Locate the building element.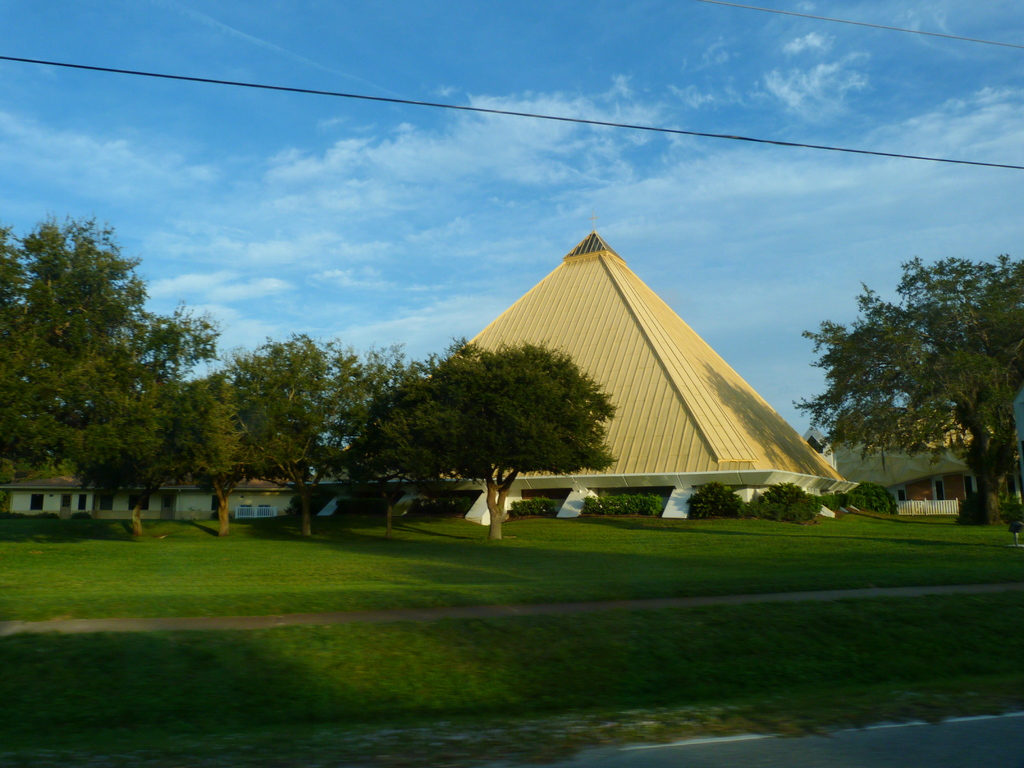
Element bbox: bbox(397, 230, 864, 520).
